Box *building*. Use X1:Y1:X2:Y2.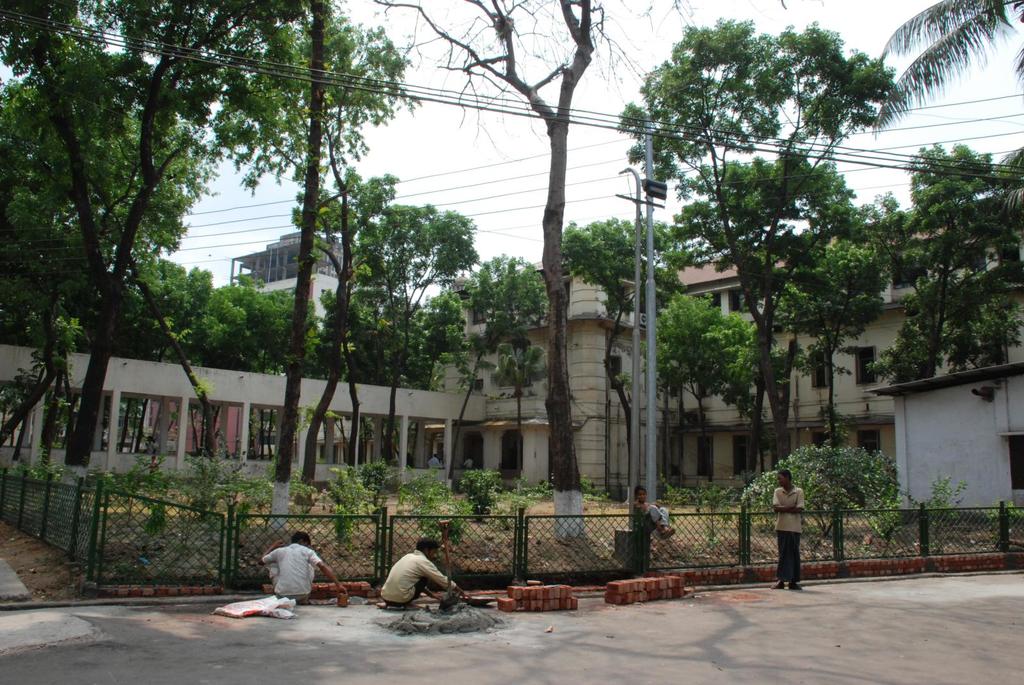
228:229:343:330.
